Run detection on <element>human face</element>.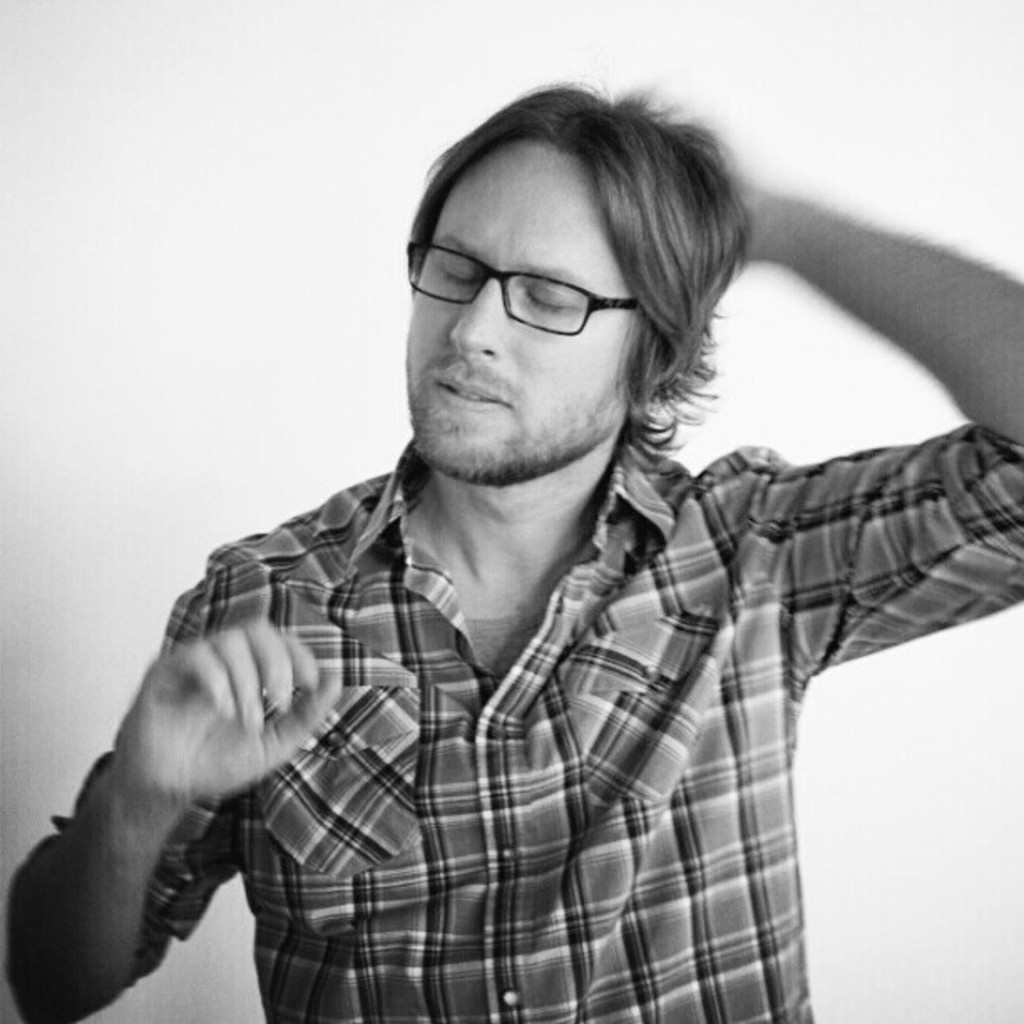
Result: left=405, top=136, right=631, bottom=484.
